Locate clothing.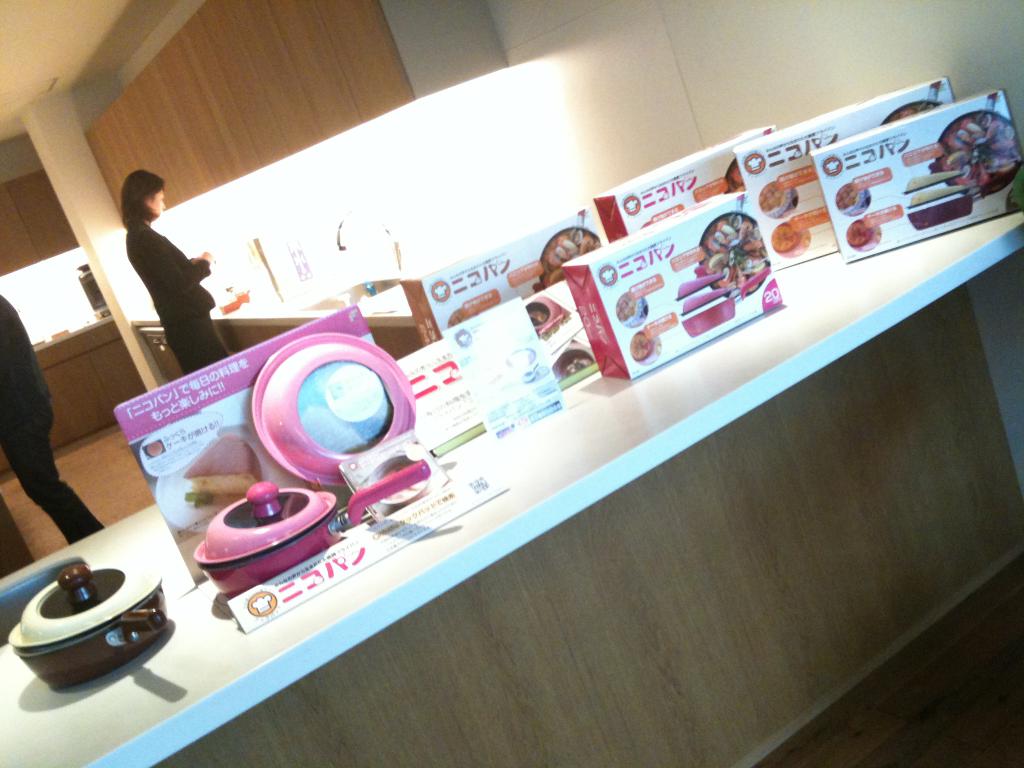
Bounding box: [121,184,214,350].
